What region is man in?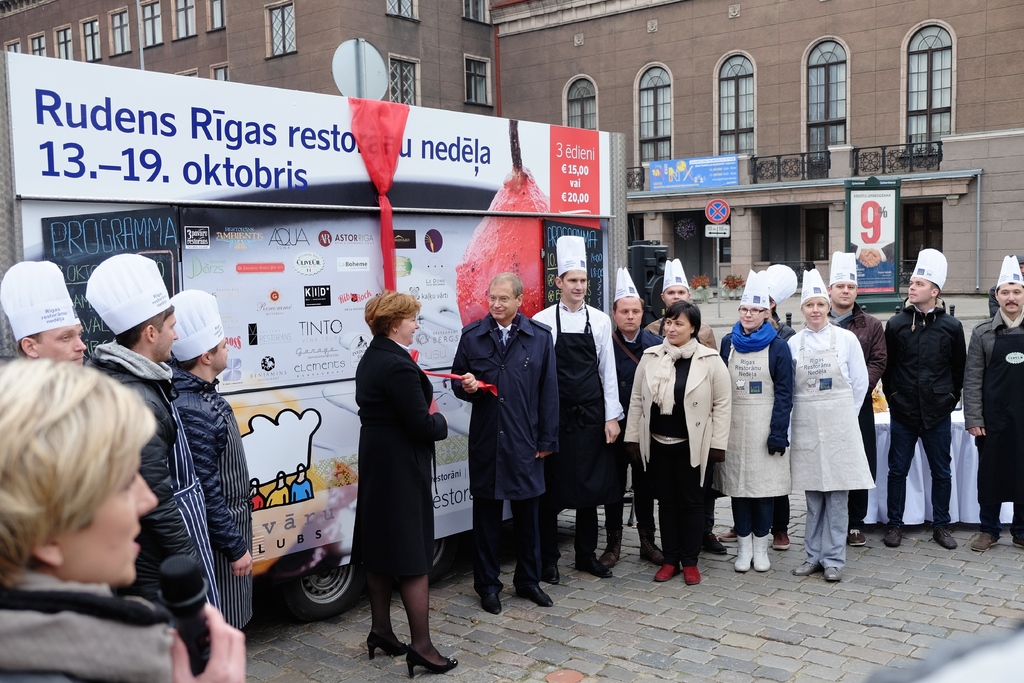
[x1=646, y1=257, x2=731, y2=567].
